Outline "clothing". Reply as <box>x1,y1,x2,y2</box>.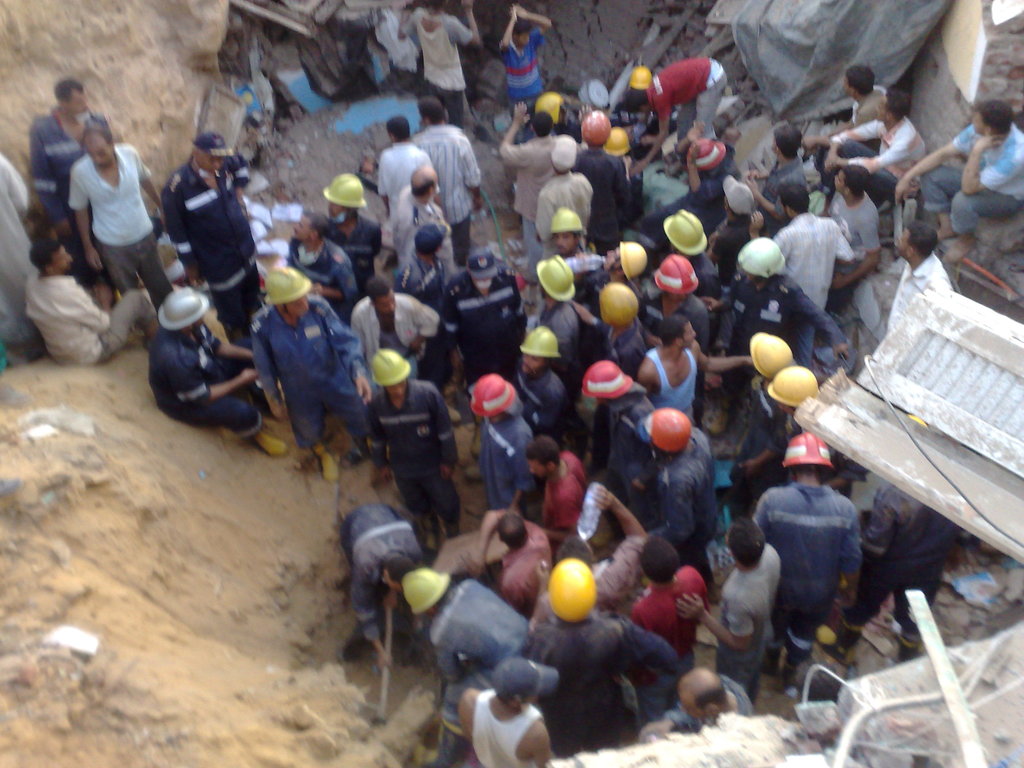
<box>482,401,539,509</box>.
